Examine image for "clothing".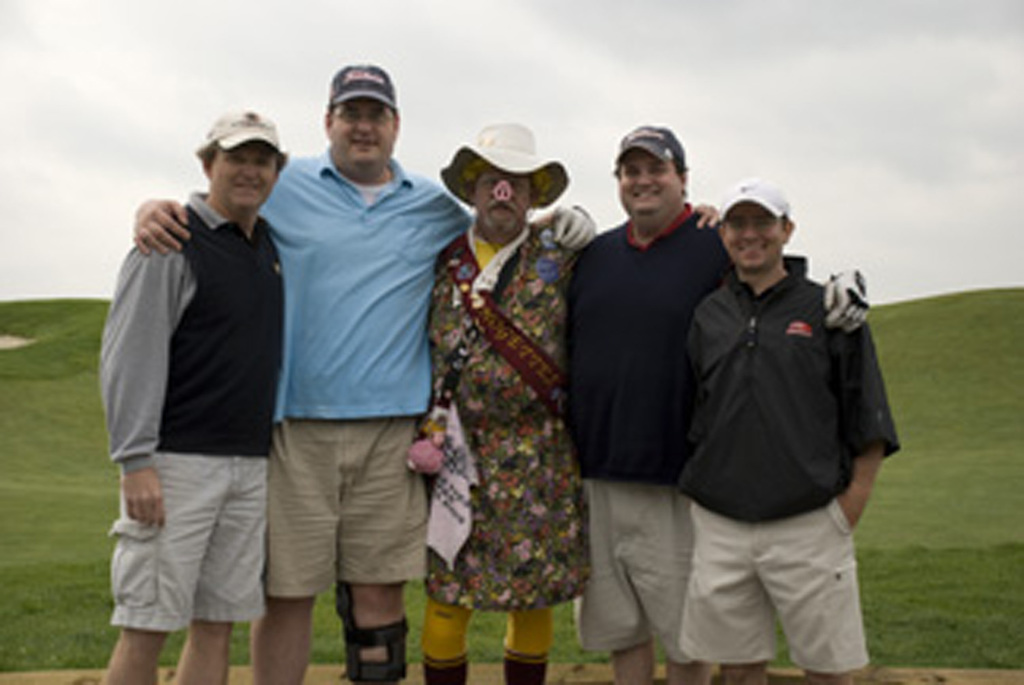
Examination result: 249:156:462:604.
